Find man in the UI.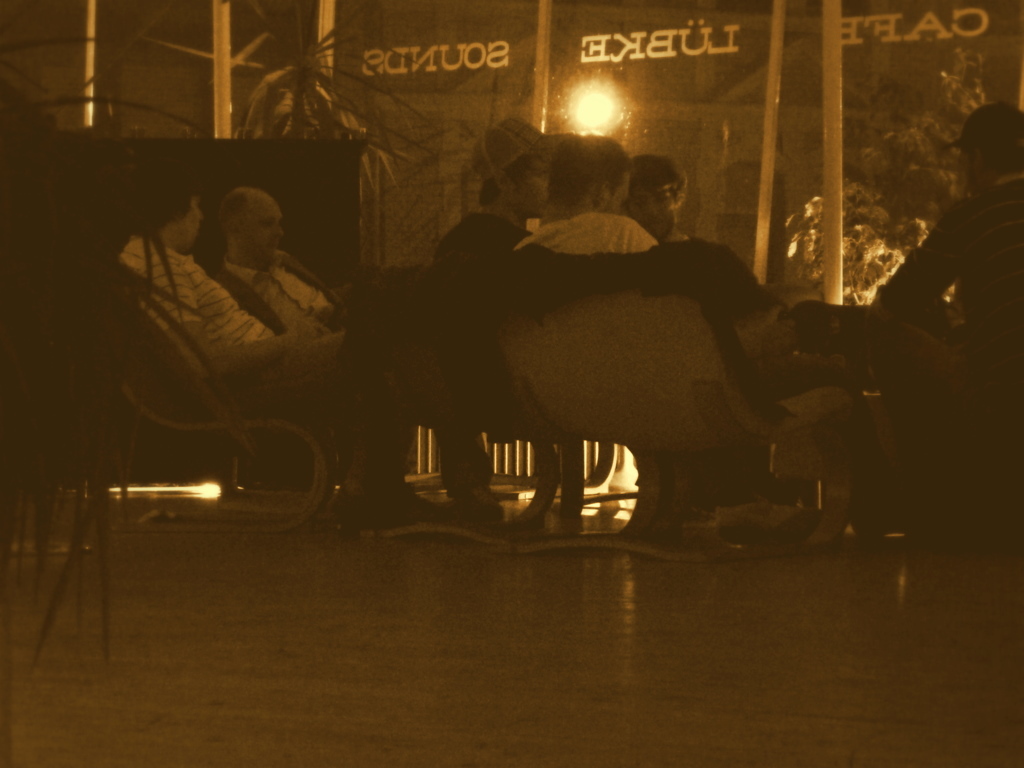
UI element at rect(219, 185, 345, 340).
